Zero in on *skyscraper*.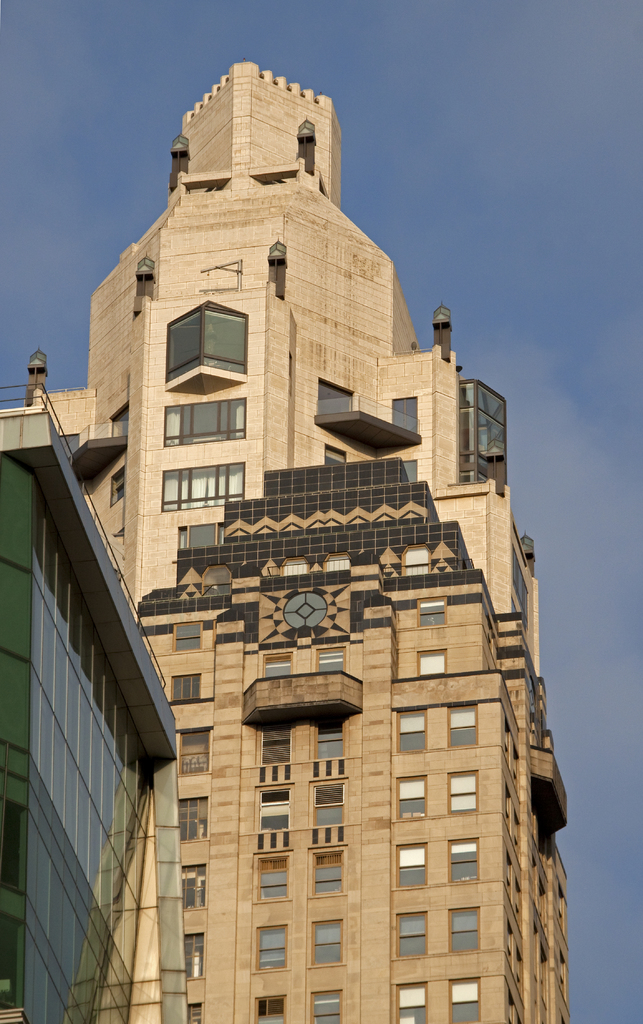
Zeroed in: l=136, t=461, r=571, b=1023.
